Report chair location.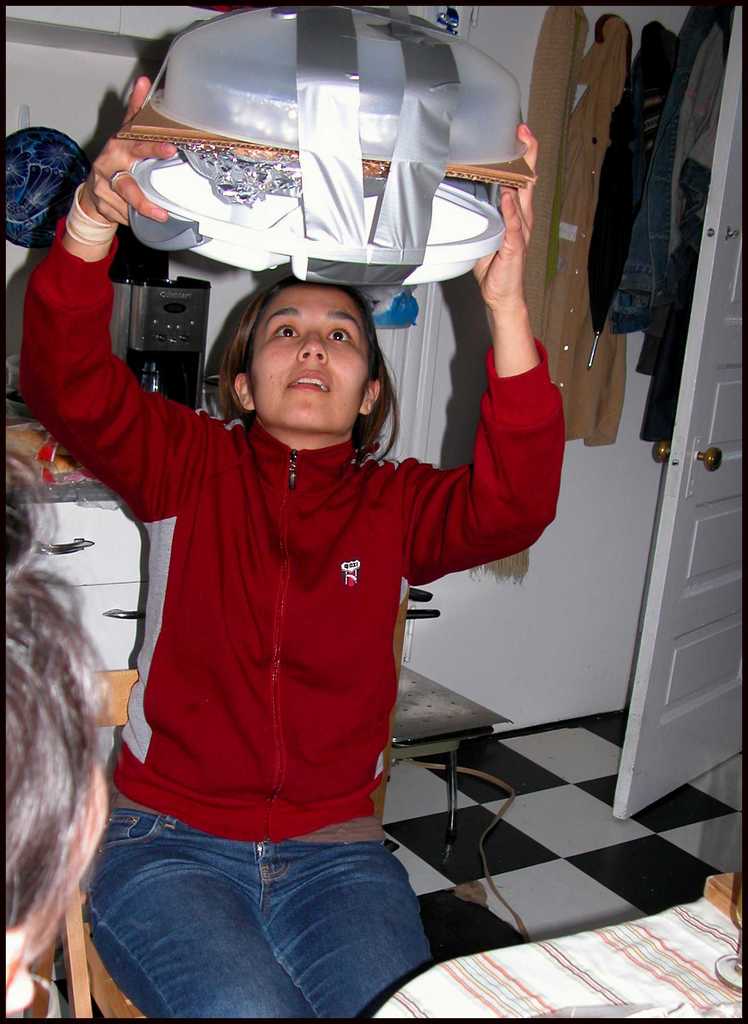
Report: [x1=24, y1=669, x2=142, y2=1023].
